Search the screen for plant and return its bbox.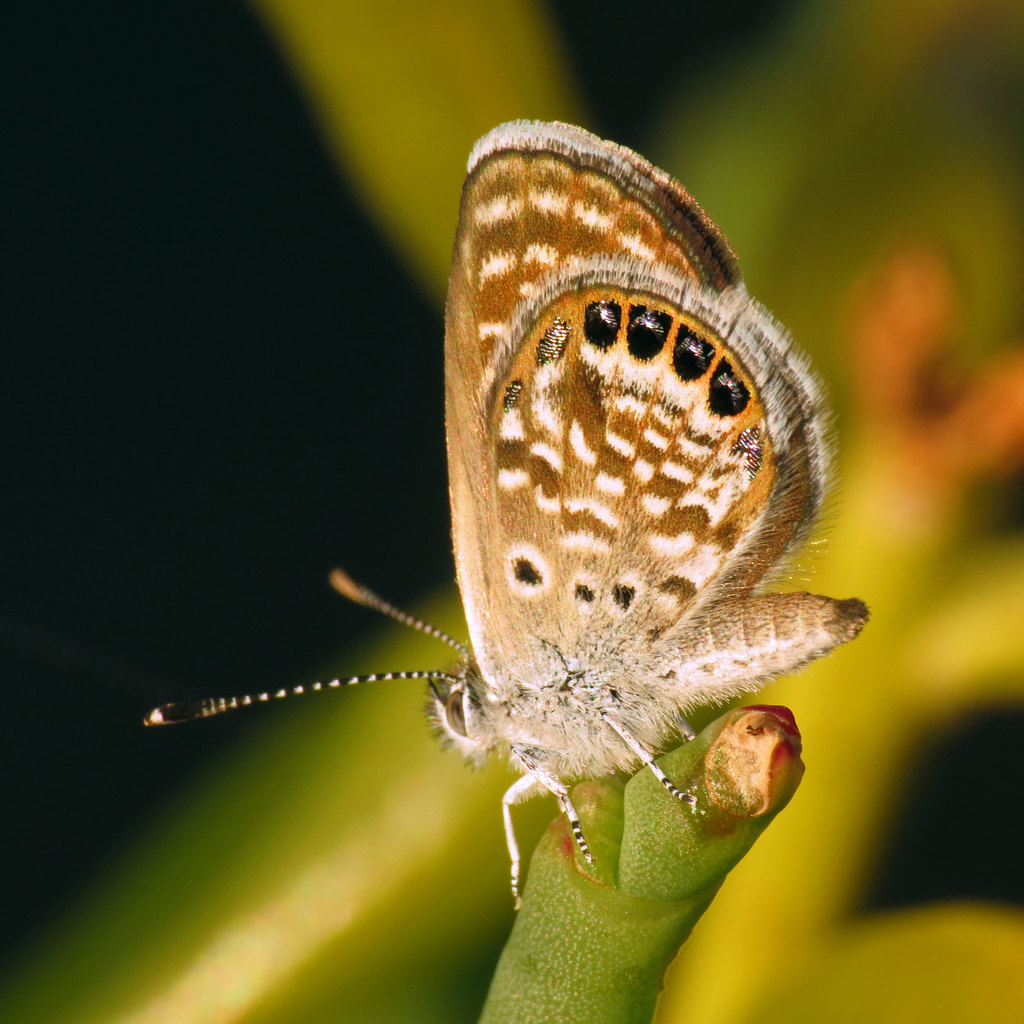
Found: bbox(0, 0, 1023, 1021).
